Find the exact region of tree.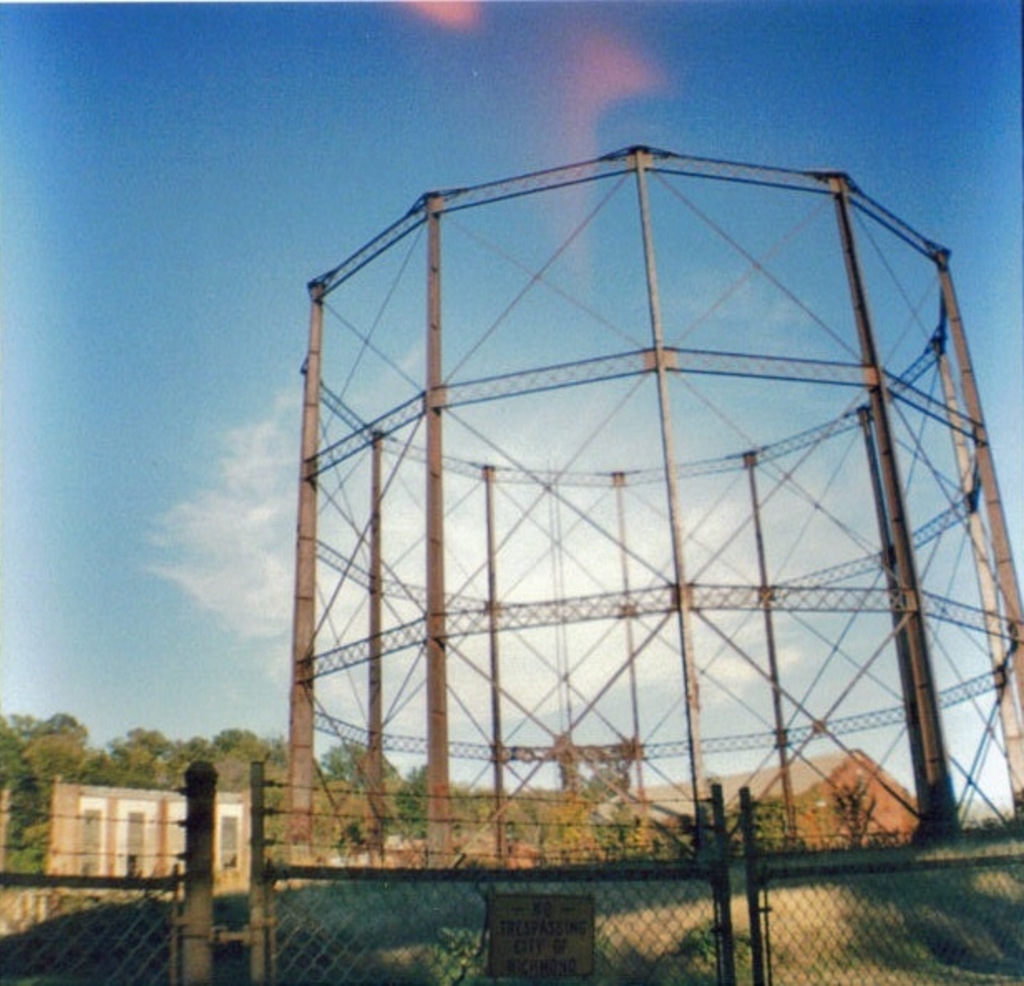
Exact region: left=314, top=775, right=377, bottom=858.
